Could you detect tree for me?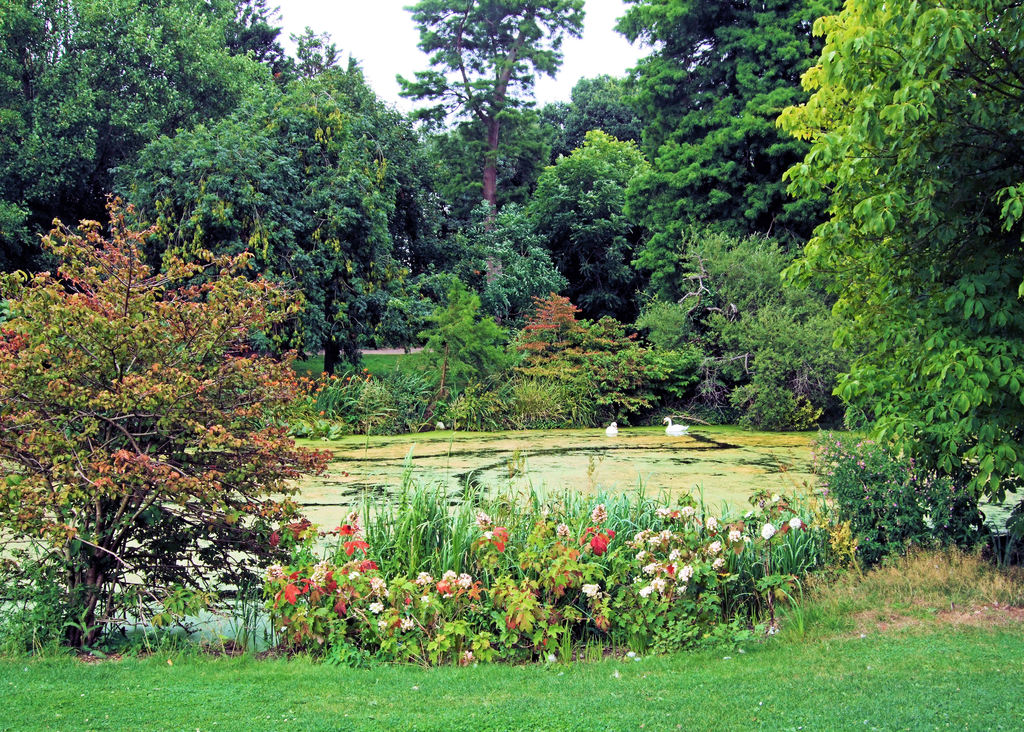
Detection result: <bbox>374, 99, 482, 261</bbox>.
